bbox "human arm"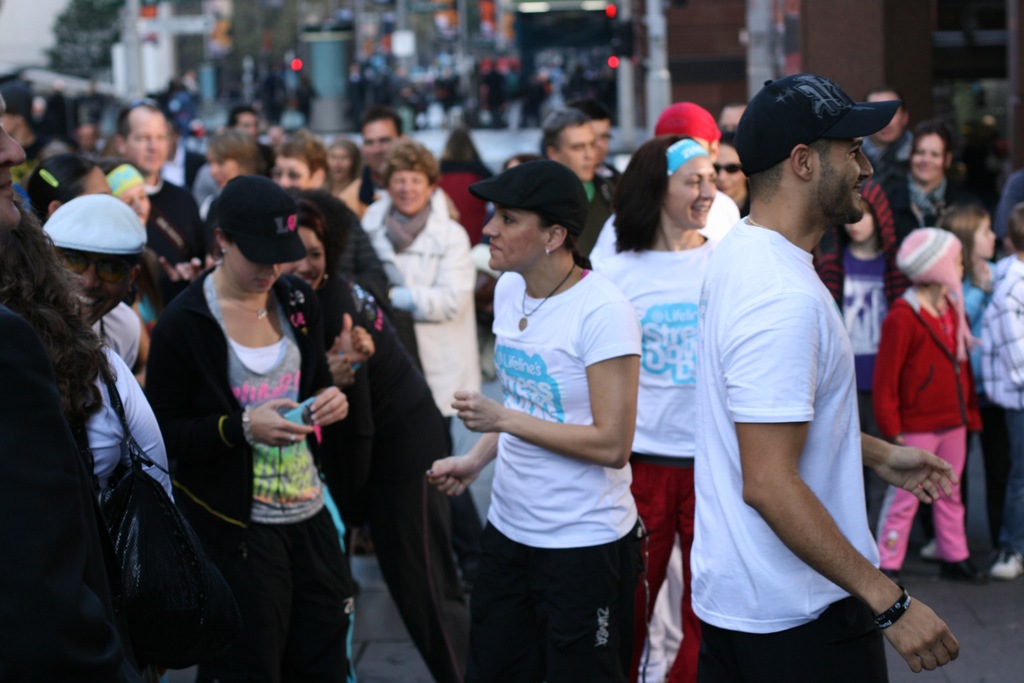
{"x1": 998, "y1": 300, "x2": 1023, "y2": 400}
